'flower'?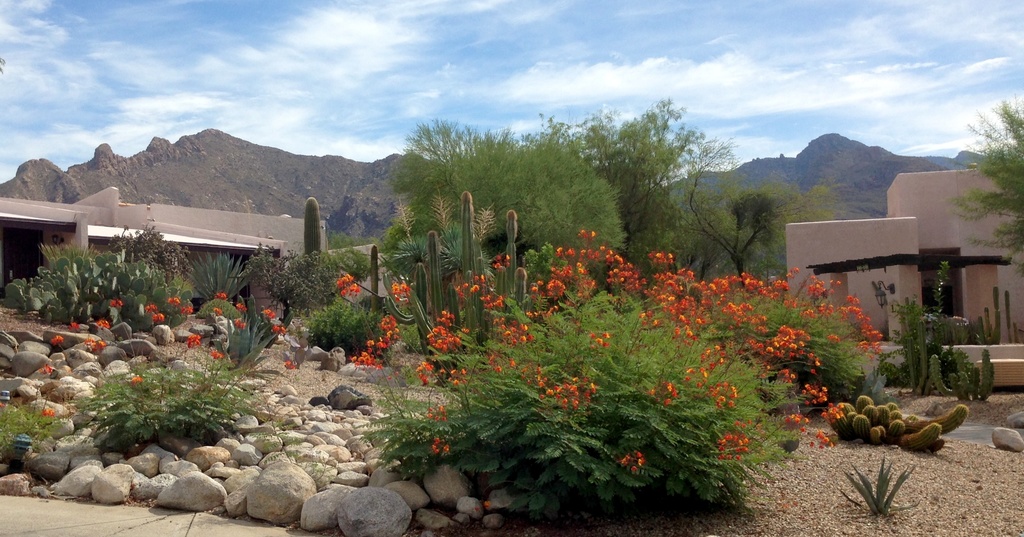
(110,298,121,306)
